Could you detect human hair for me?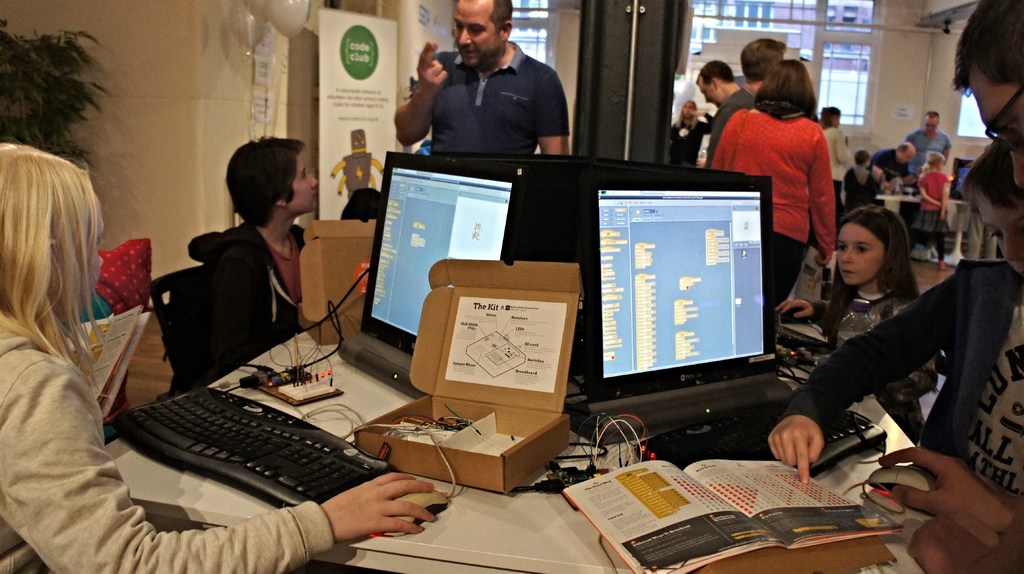
Detection result: [left=962, top=143, right=1021, bottom=214].
